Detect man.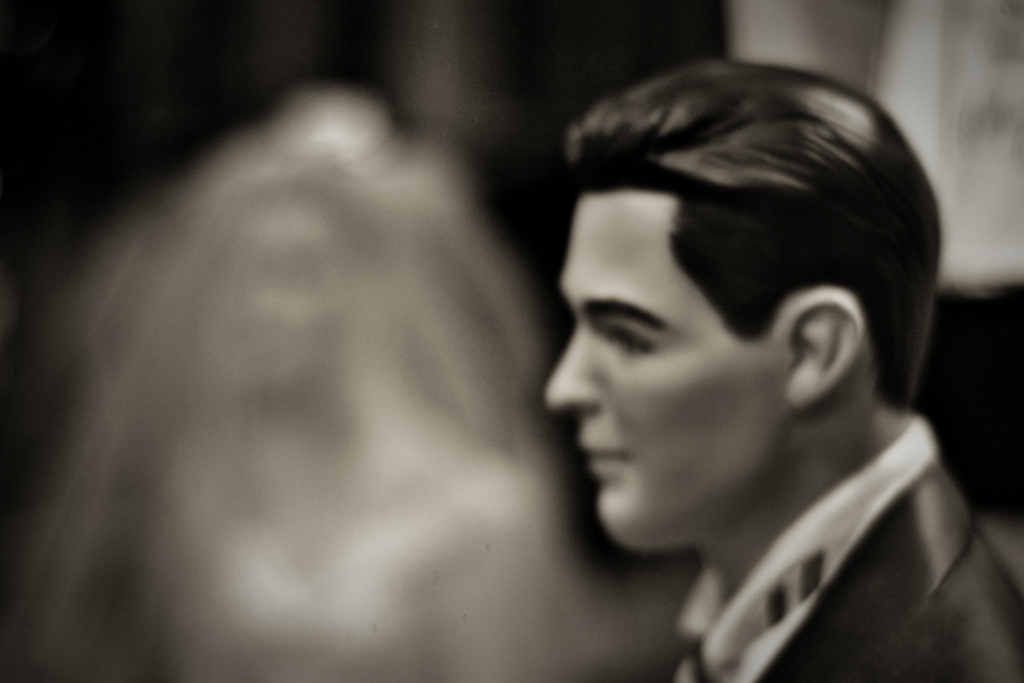
Detected at x1=547 y1=58 x2=1023 y2=682.
